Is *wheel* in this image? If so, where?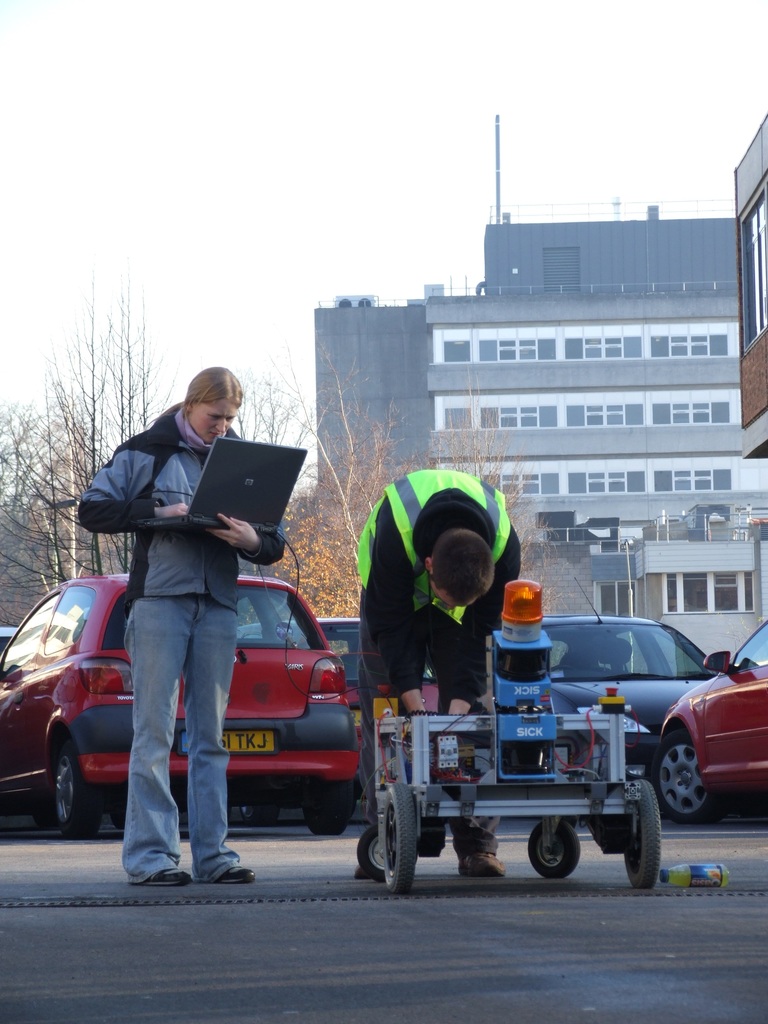
Yes, at (left=526, top=819, right=582, bottom=881).
